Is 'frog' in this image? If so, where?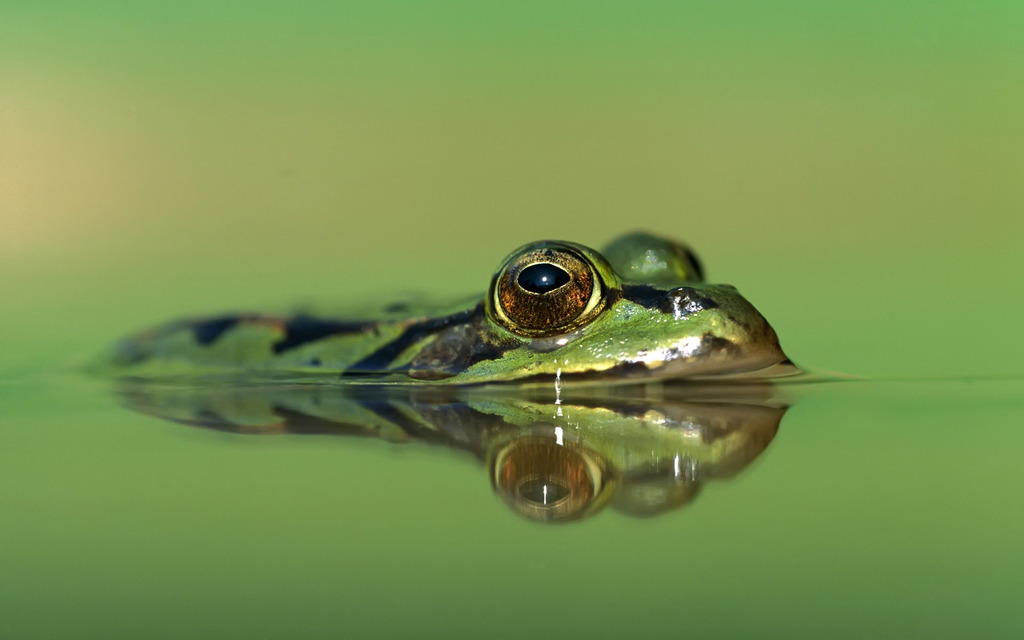
Yes, at [89,228,795,367].
